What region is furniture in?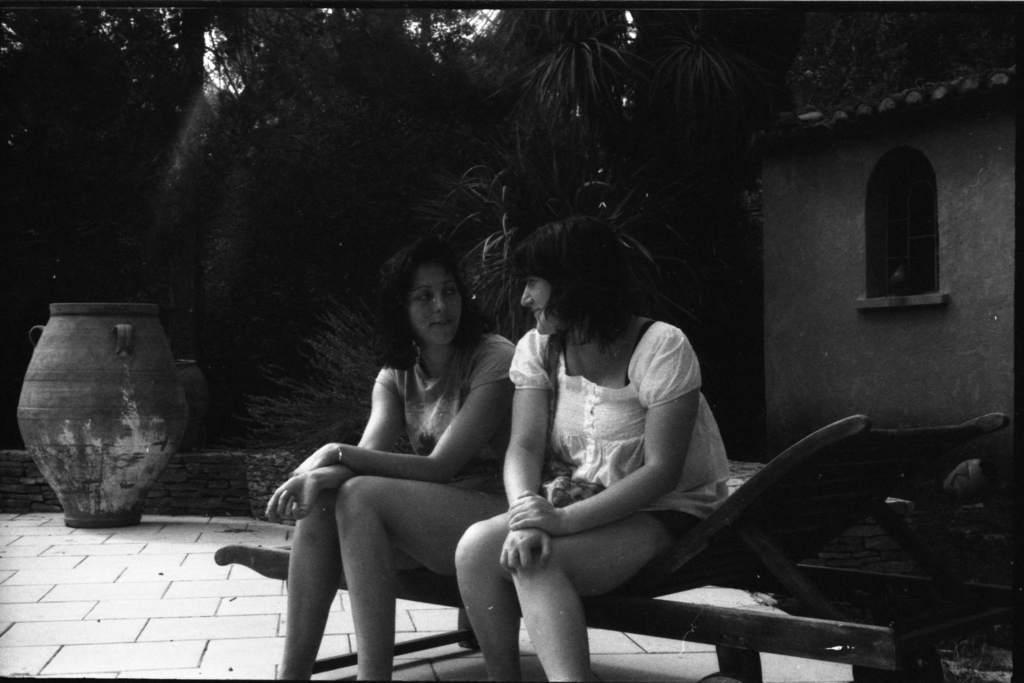
pyautogui.locateOnScreen(214, 411, 1016, 682).
